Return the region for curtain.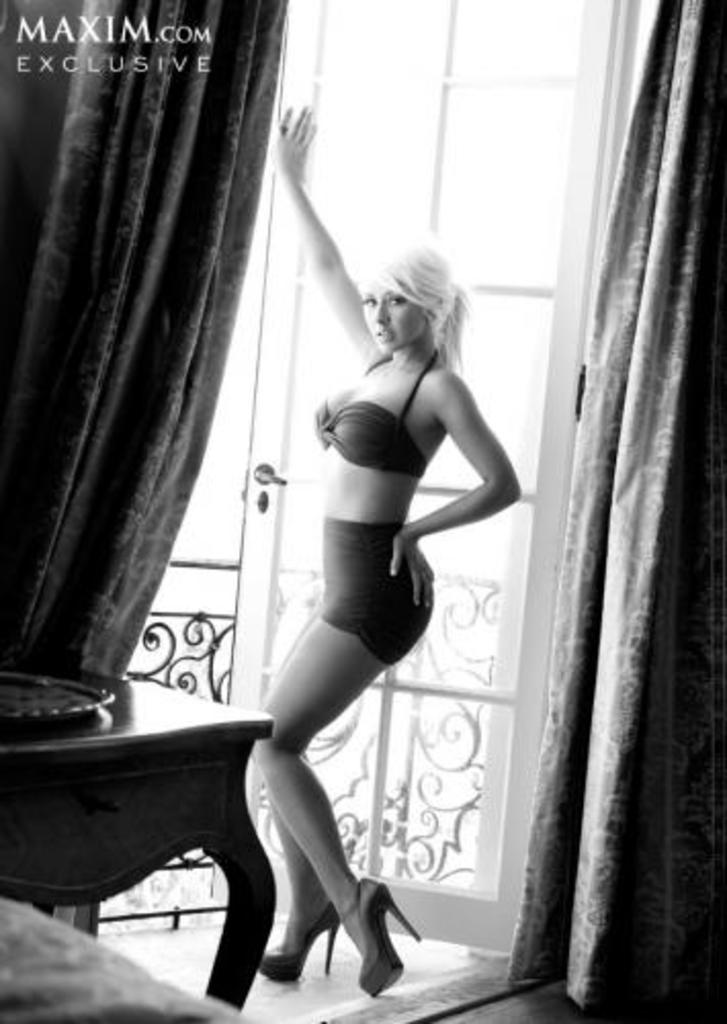
box(0, 0, 295, 676).
